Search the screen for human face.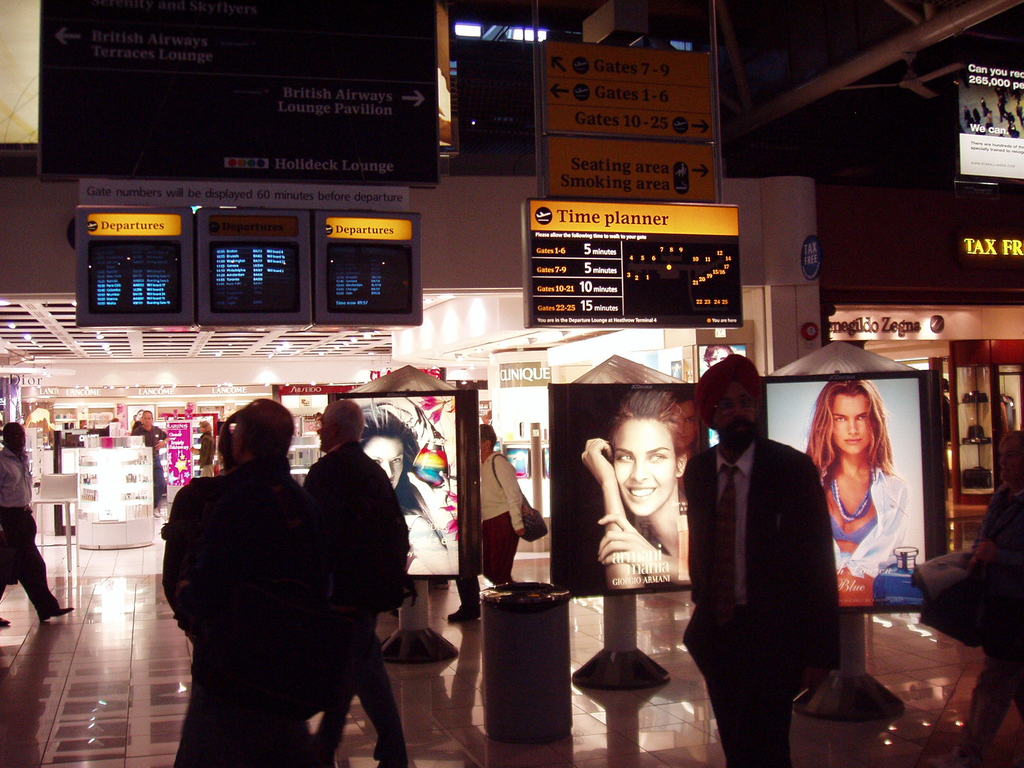
Found at box(366, 433, 403, 484).
